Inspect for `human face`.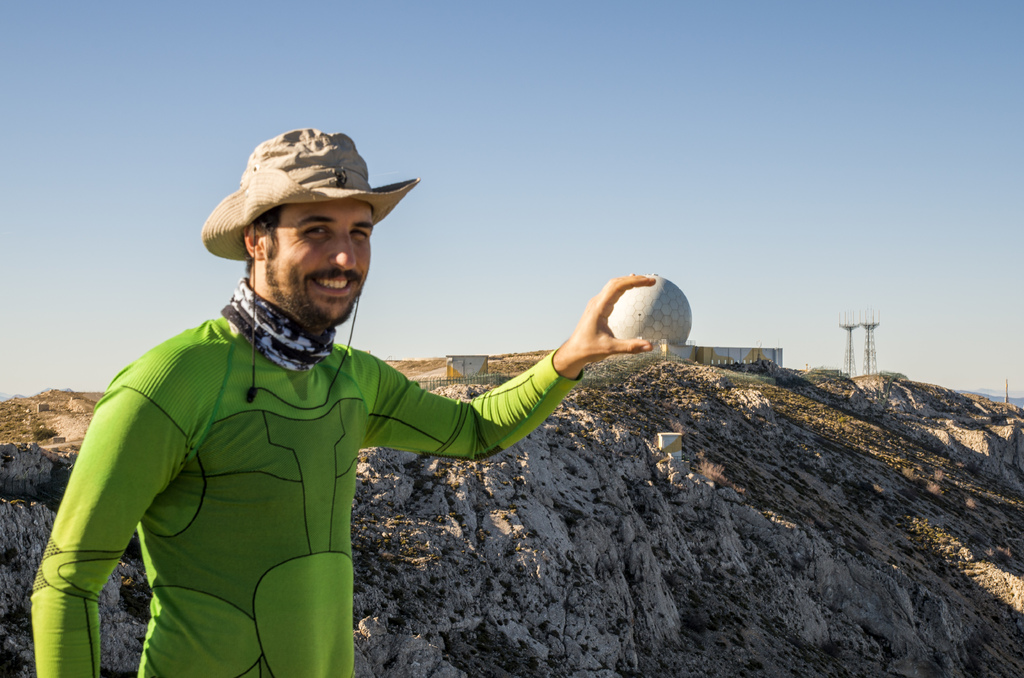
Inspection: 268, 200, 376, 318.
